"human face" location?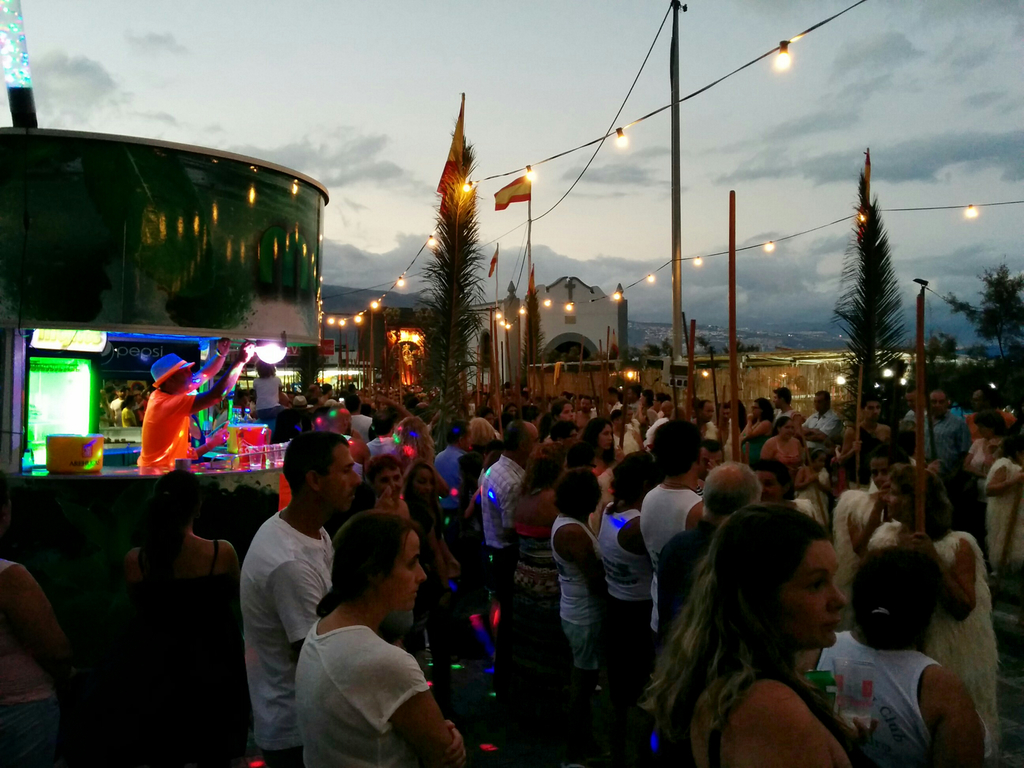
BBox(385, 530, 429, 609)
